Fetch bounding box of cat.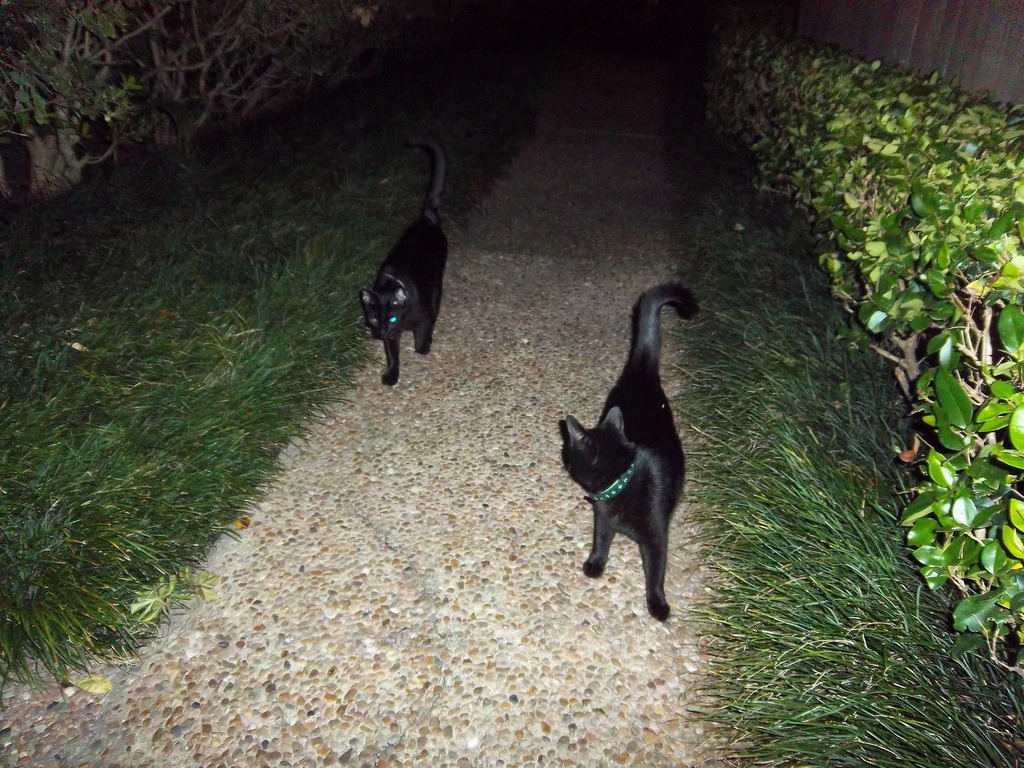
Bbox: box(361, 135, 449, 387).
